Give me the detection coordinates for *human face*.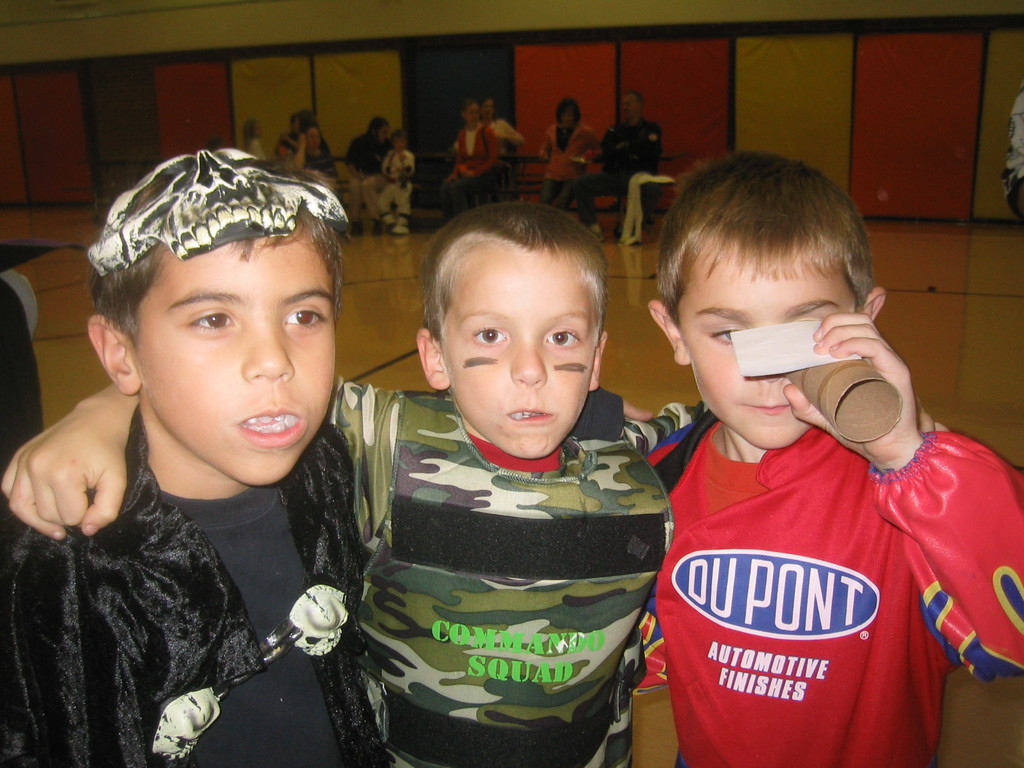
[138,239,339,484].
